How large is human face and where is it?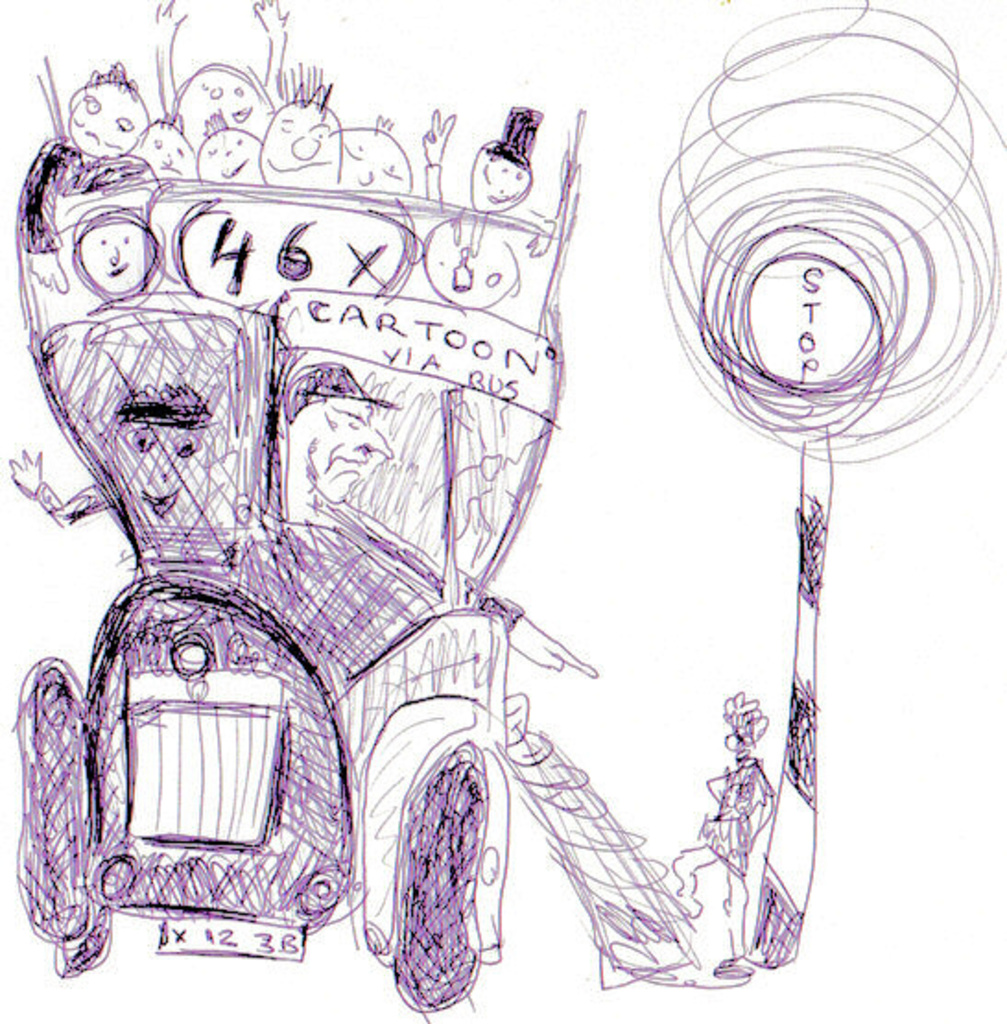
Bounding box: l=306, t=400, r=393, b=500.
